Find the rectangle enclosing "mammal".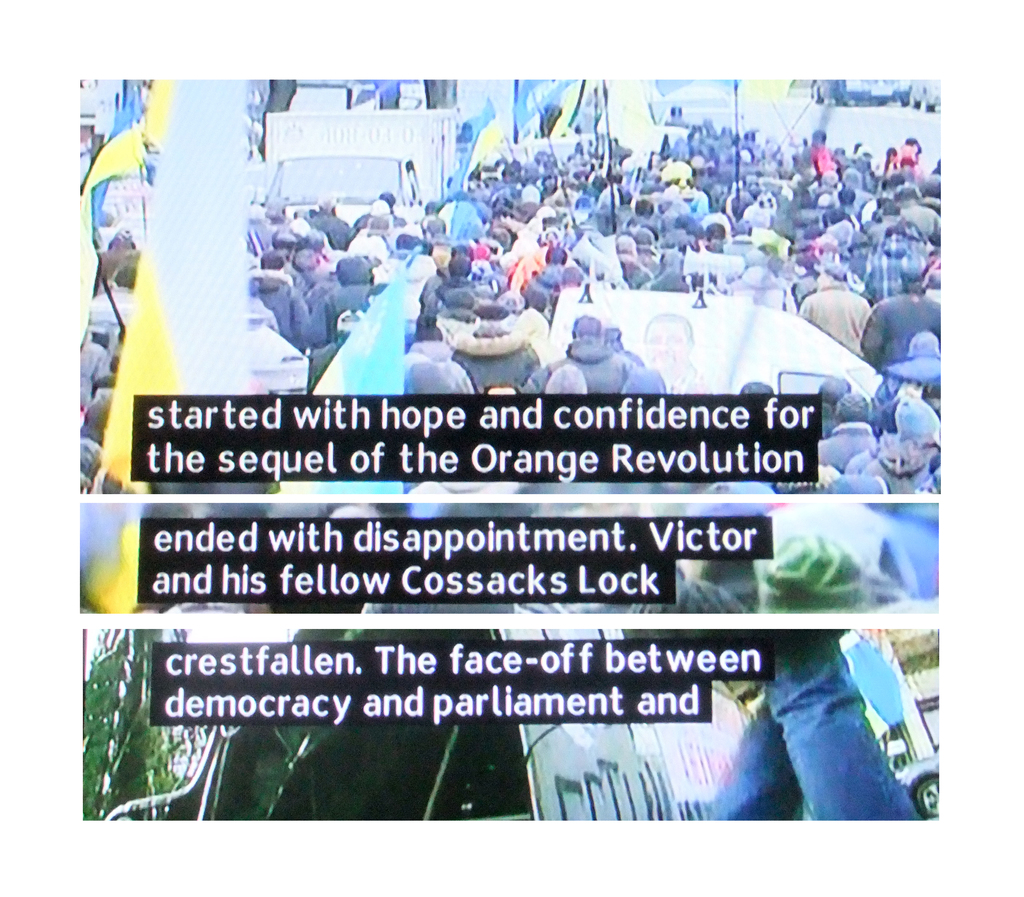
bbox=(305, 258, 378, 339).
